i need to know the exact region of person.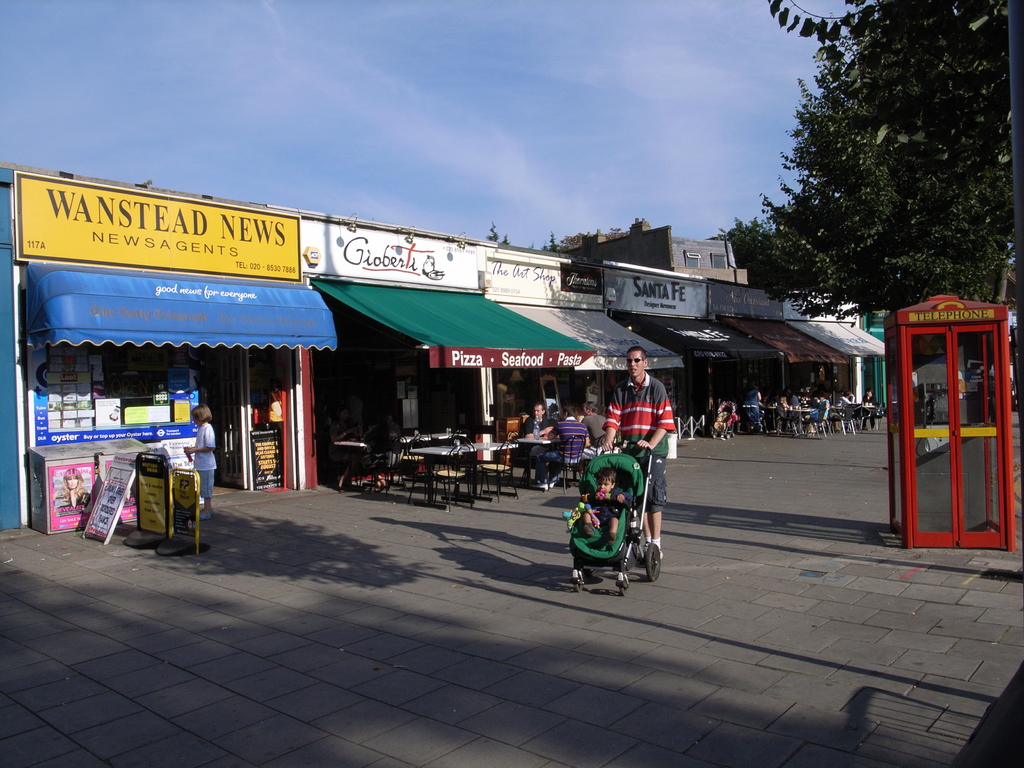
Region: (left=186, top=408, right=218, bottom=525).
